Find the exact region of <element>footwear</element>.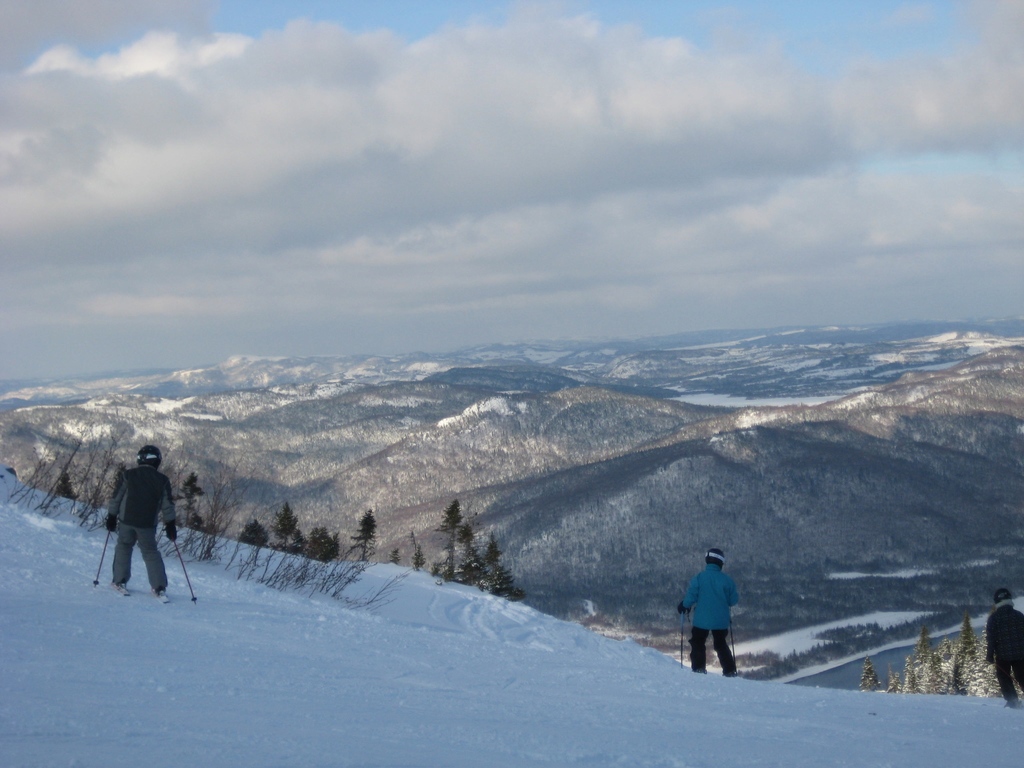
Exact region: select_region(154, 587, 165, 598).
